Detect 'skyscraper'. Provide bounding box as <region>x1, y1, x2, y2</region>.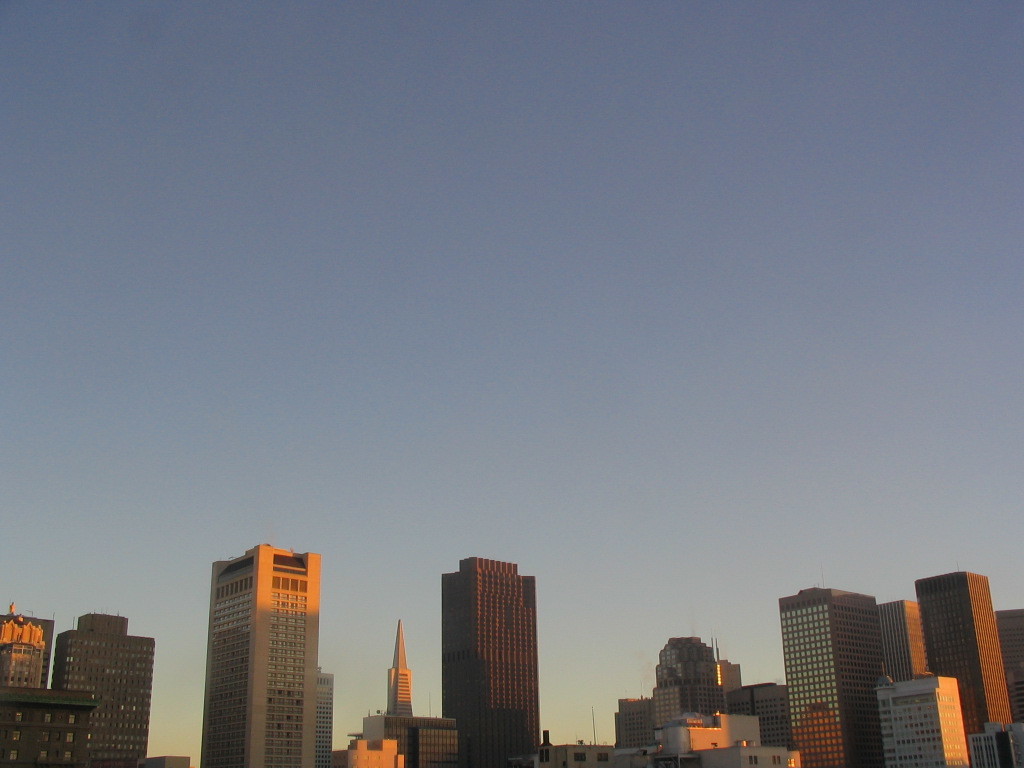
<region>436, 552, 537, 753</region>.
